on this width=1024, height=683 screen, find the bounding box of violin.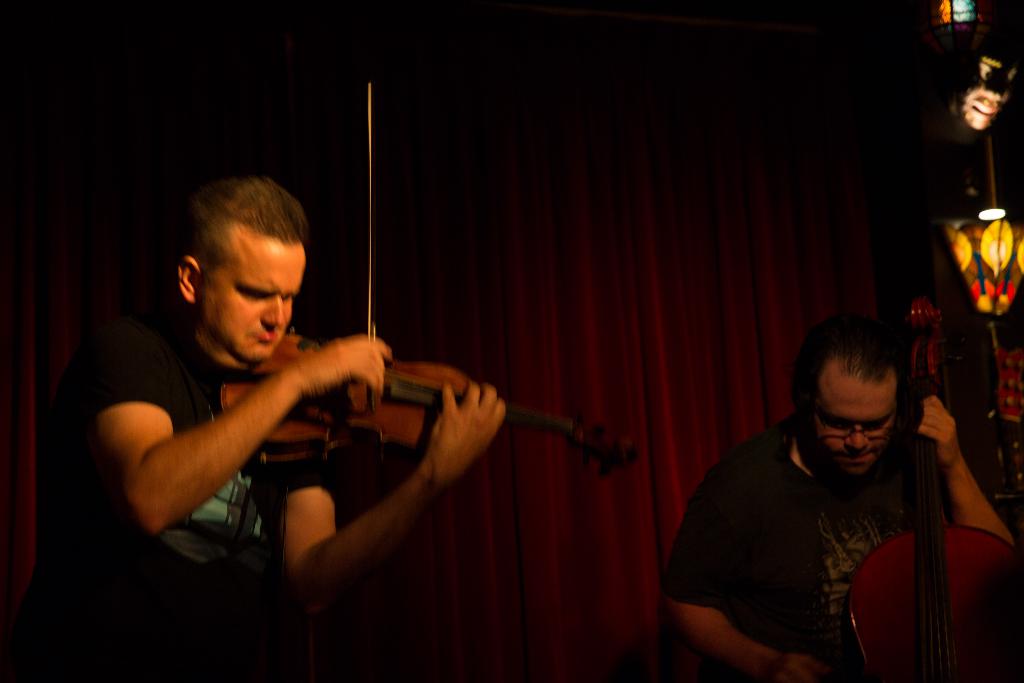
Bounding box: box=[218, 73, 642, 477].
